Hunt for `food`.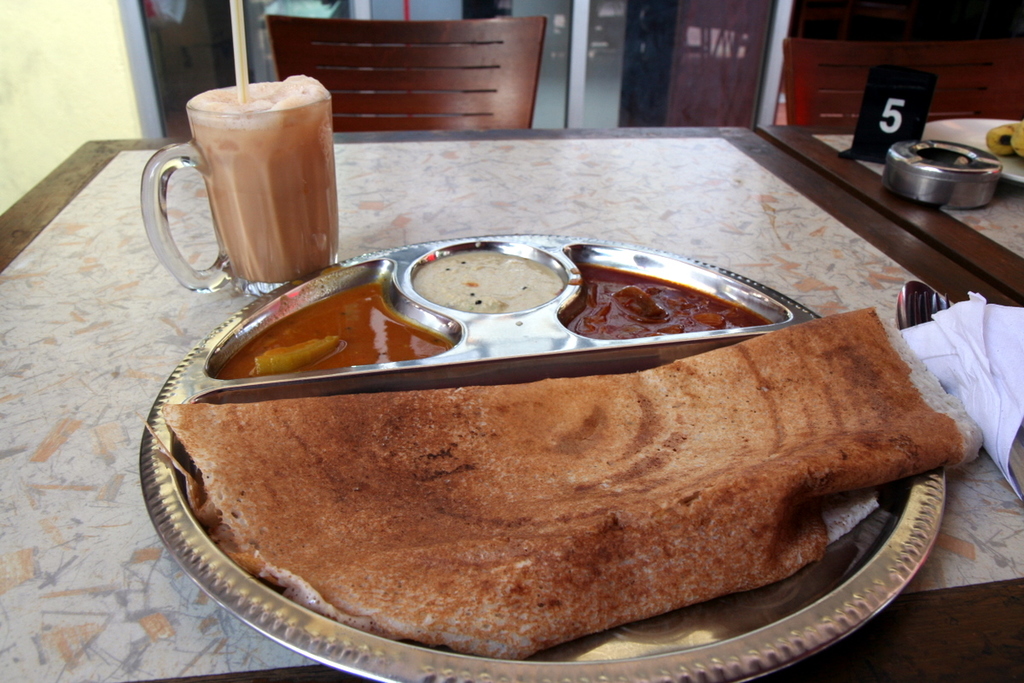
Hunted down at rect(984, 120, 1023, 161).
